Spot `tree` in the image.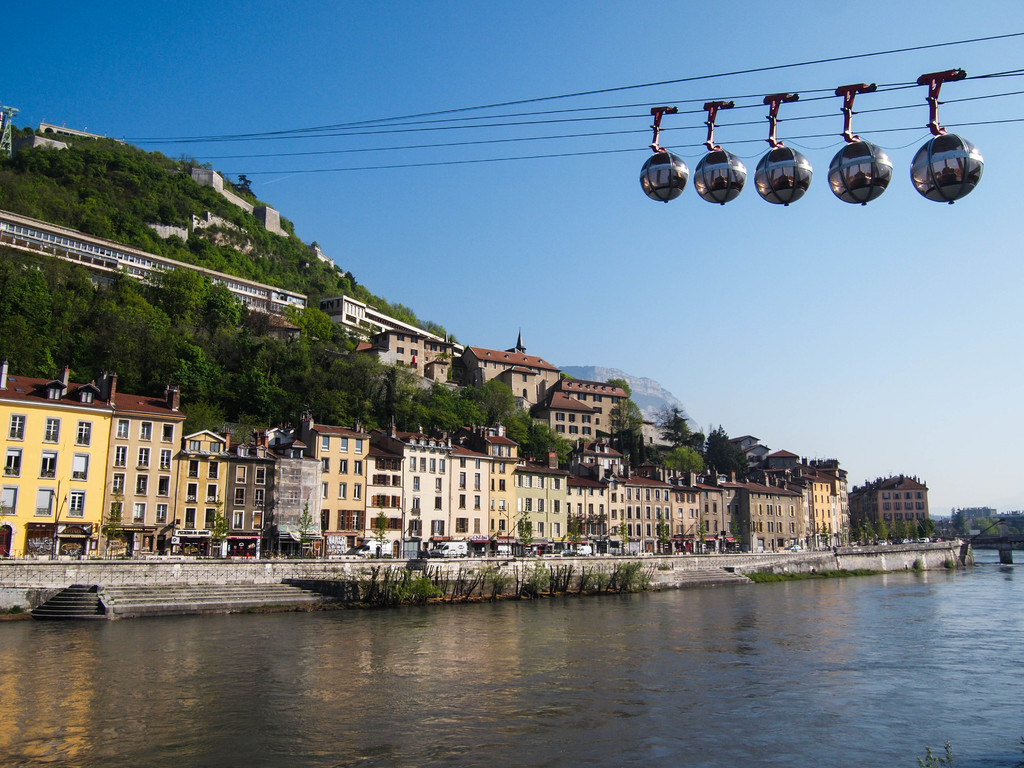
`tree` found at region(644, 393, 714, 482).
